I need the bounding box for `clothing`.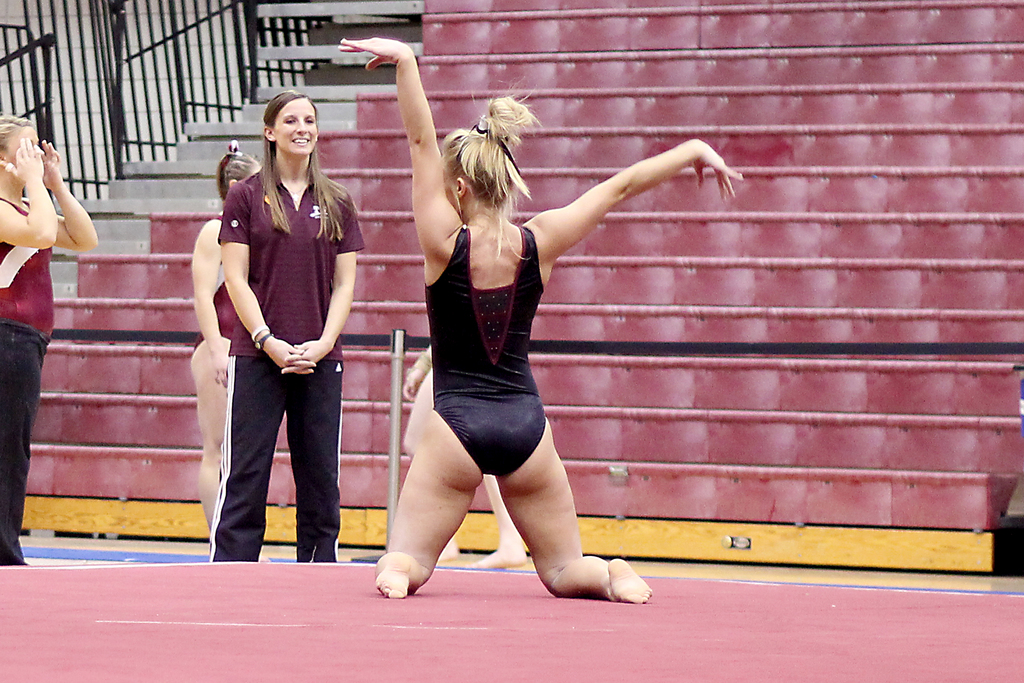
Here it is: l=197, t=115, r=352, b=563.
